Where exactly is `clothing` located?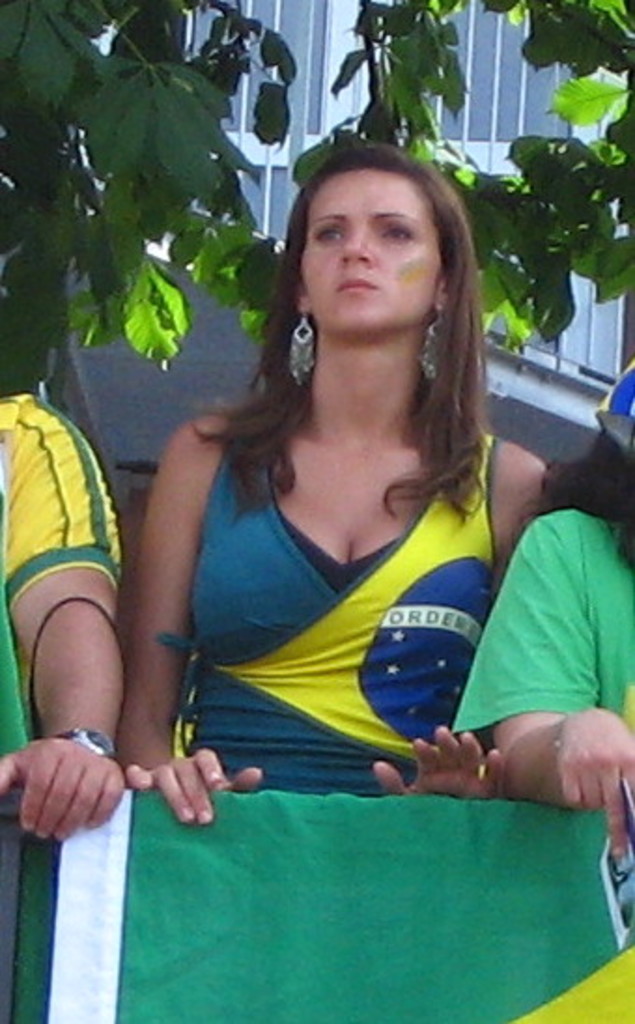
Its bounding box is 413/506/633/796.
